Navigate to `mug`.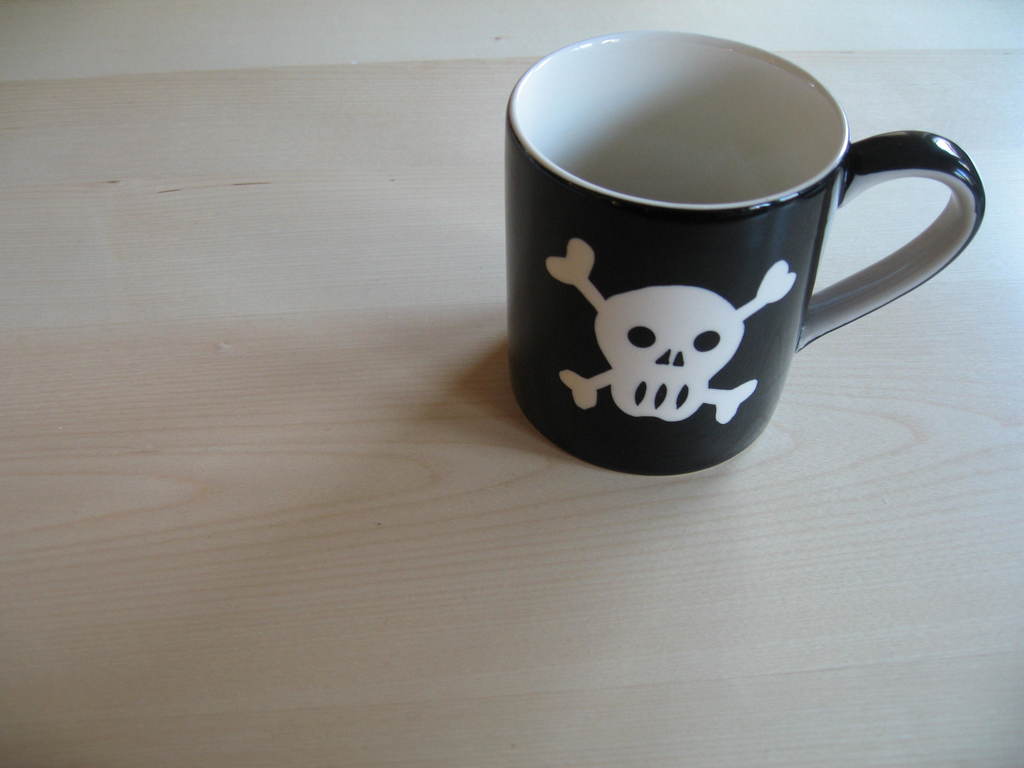
Navigation target: <region>506, 28, 986, 477</region>.
